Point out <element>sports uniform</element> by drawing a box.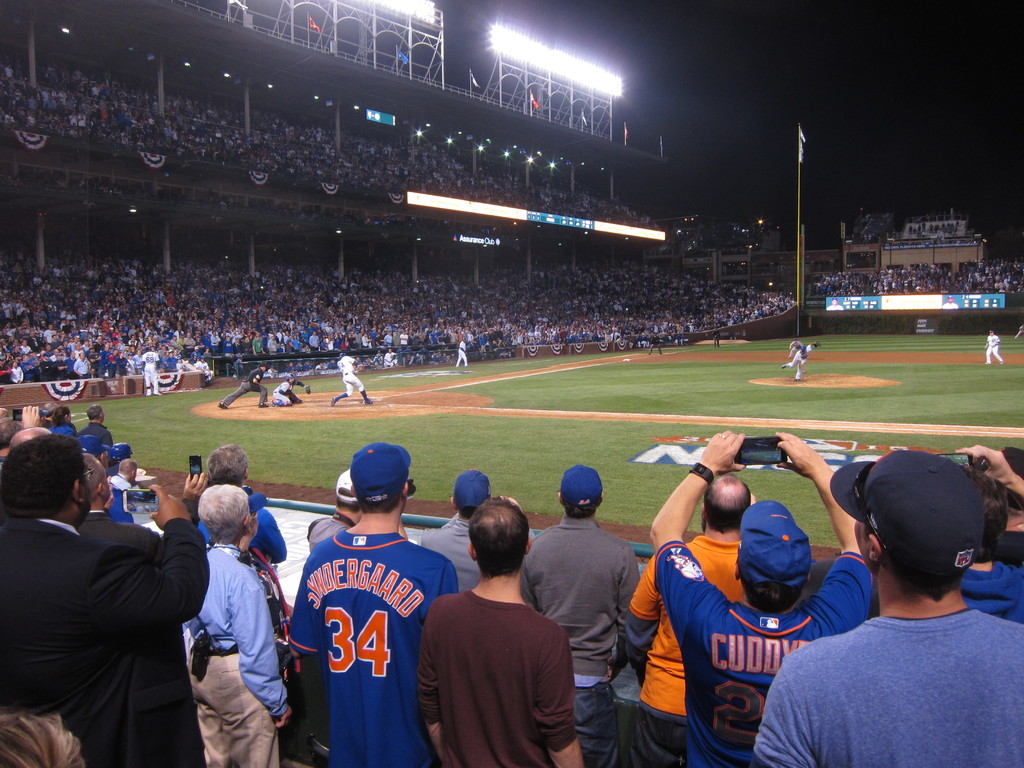
(669,437,893,764).
